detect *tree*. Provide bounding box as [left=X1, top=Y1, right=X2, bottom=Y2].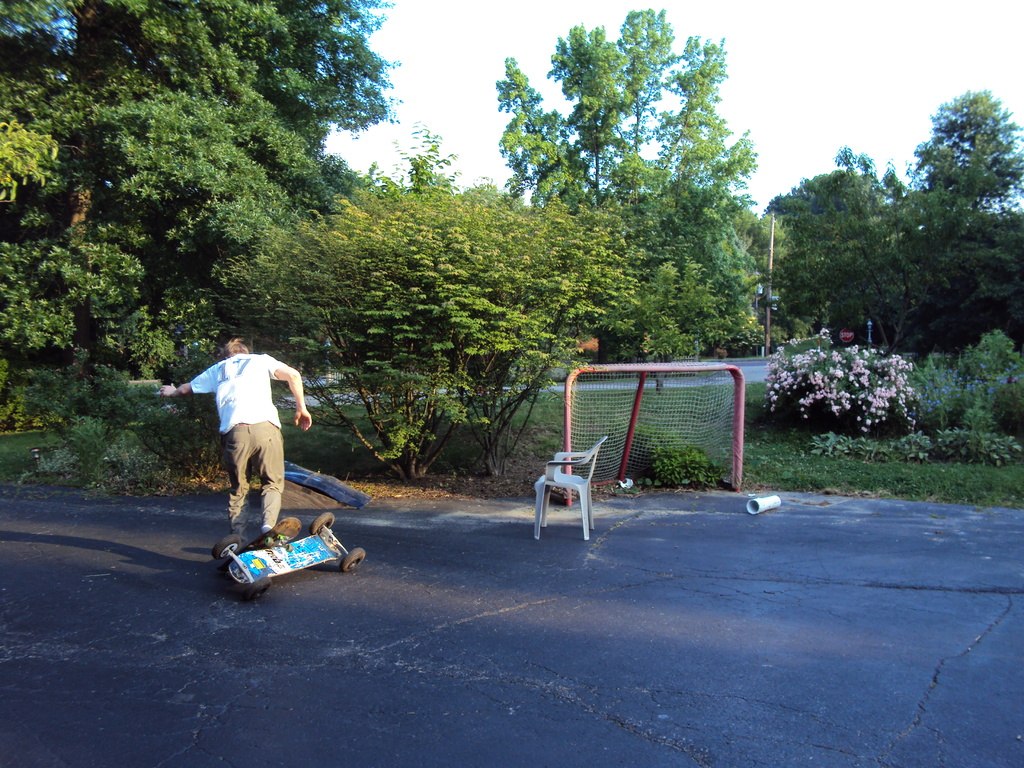
[left=216, top=108, right=624, bottom=463].
